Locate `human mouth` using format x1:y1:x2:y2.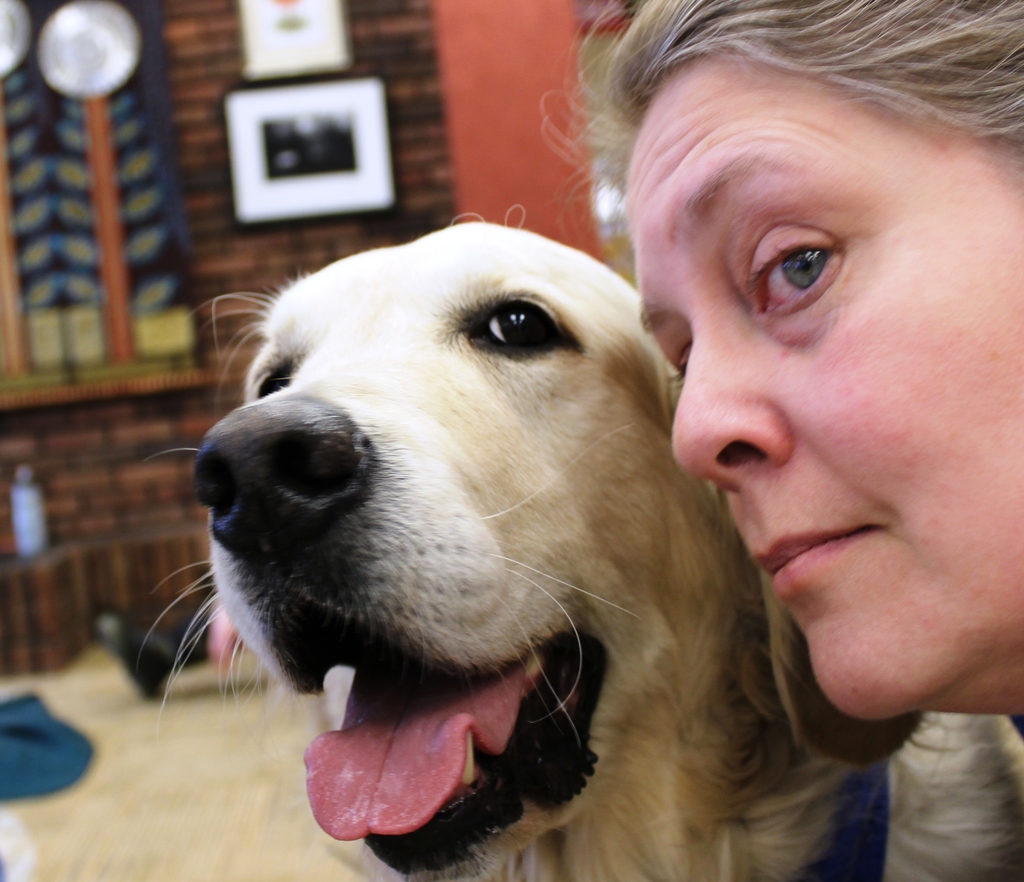
740:508:900:617.
